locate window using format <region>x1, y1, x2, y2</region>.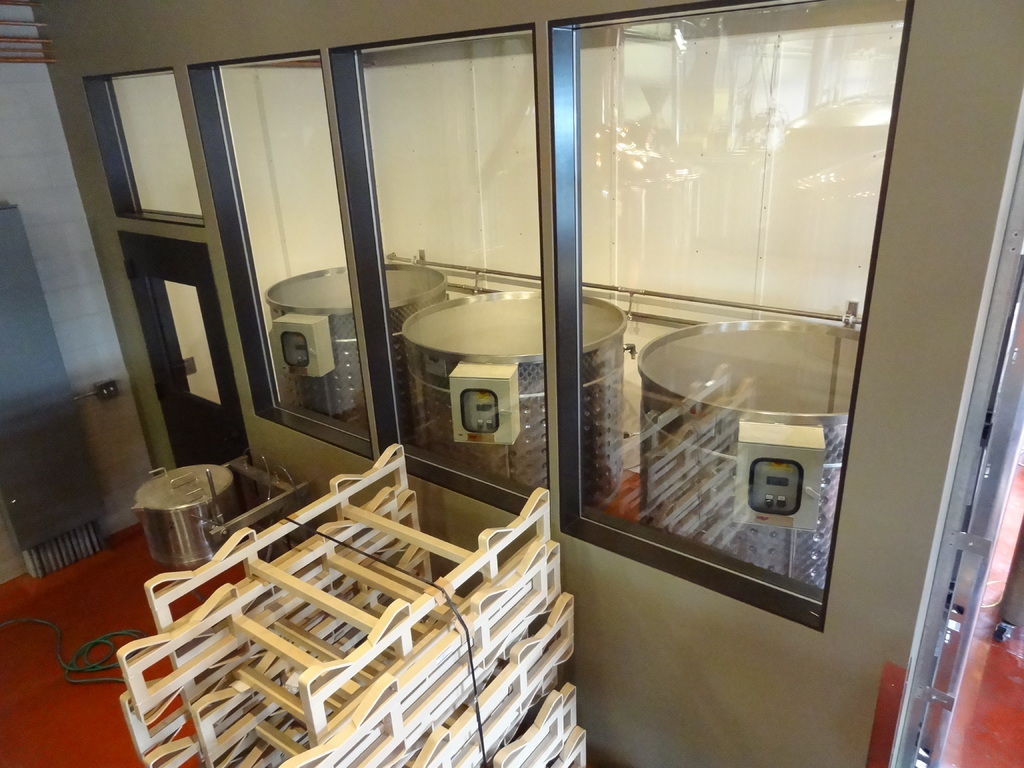
<region>90, 56, 207, 230</region>.
